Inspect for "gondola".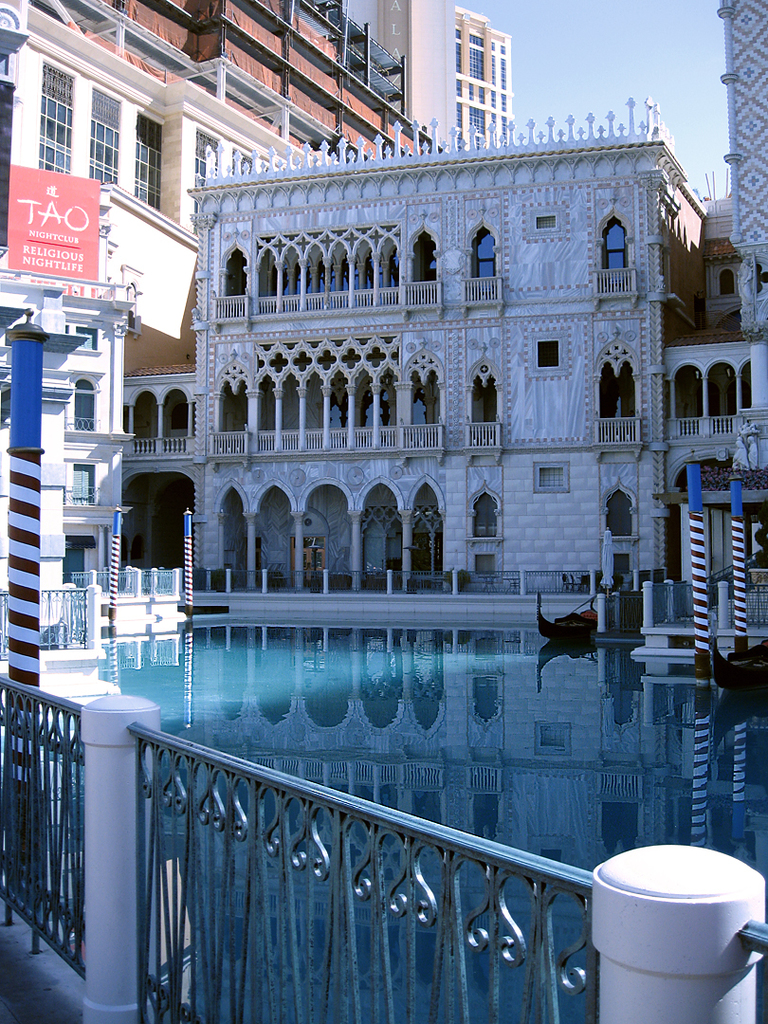
Inspection: select_region(530, 583, 600, 651).
